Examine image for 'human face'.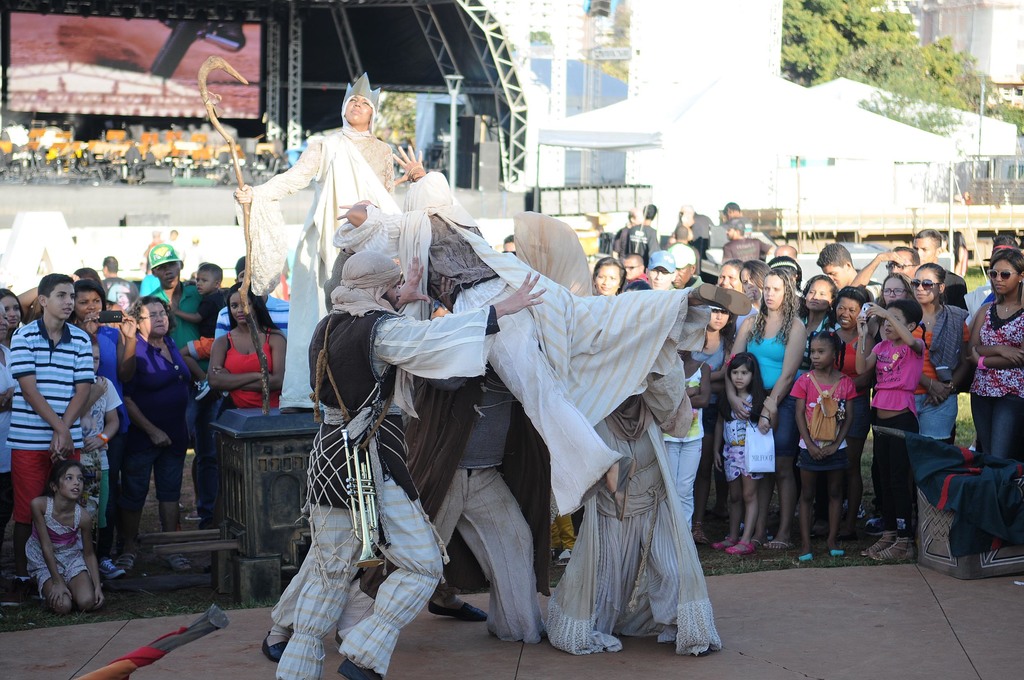
Examination result: (911,266,943,307).
